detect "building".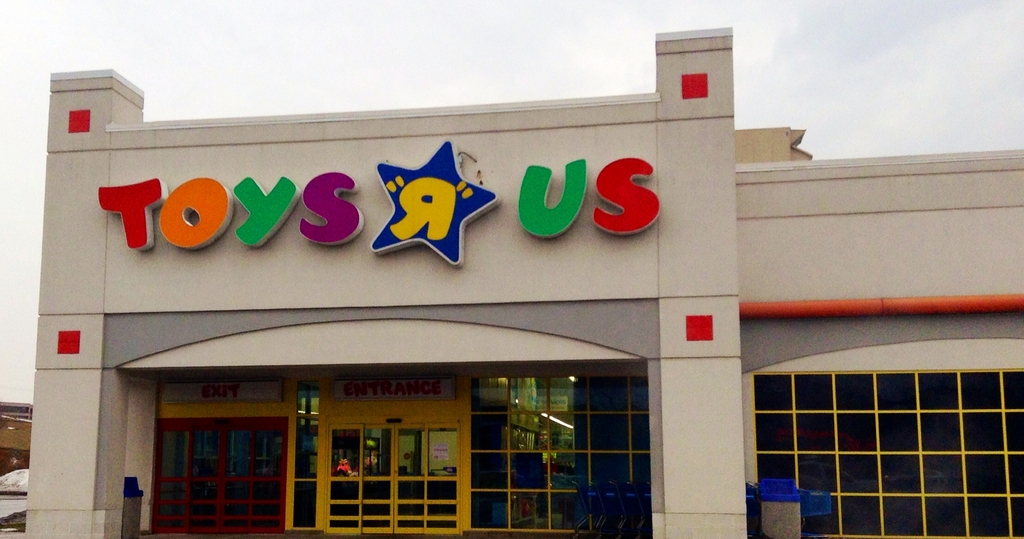
Detected at <region>20, 28, 1023, 538</region>.
